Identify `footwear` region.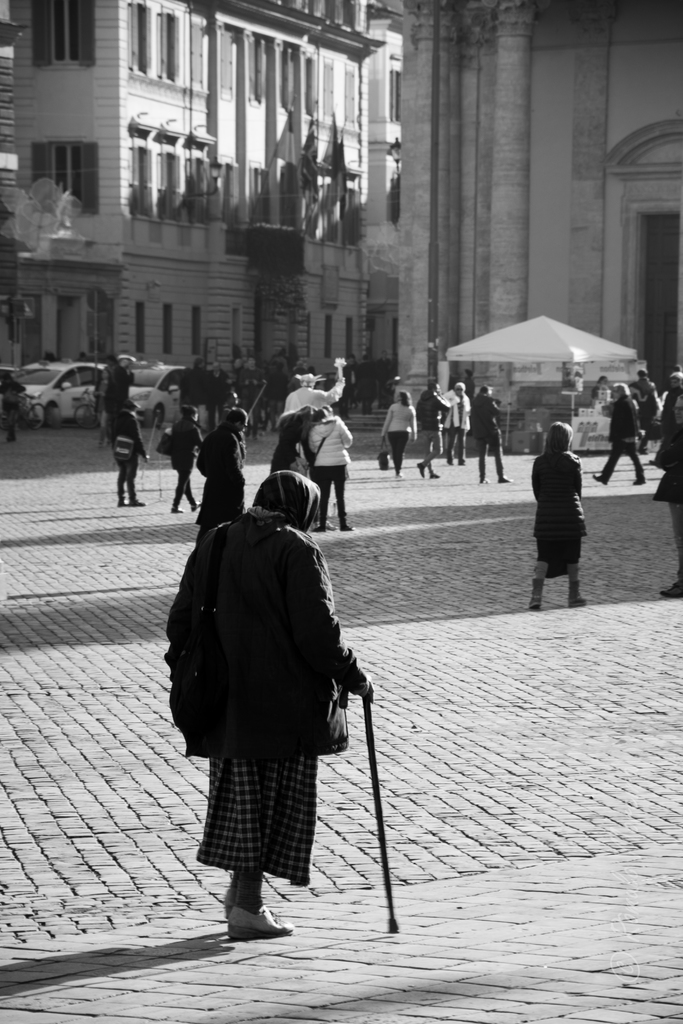
Region: bbox=[658, 588, 682, 600].
